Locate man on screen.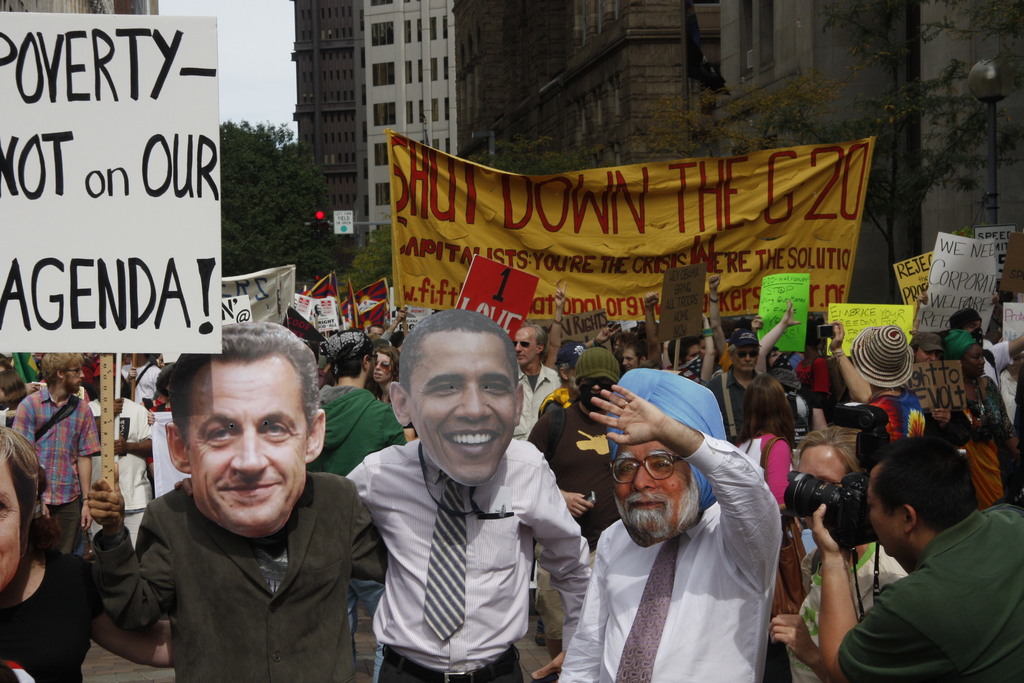
On screen at detection(555, 366, 784, 682).
